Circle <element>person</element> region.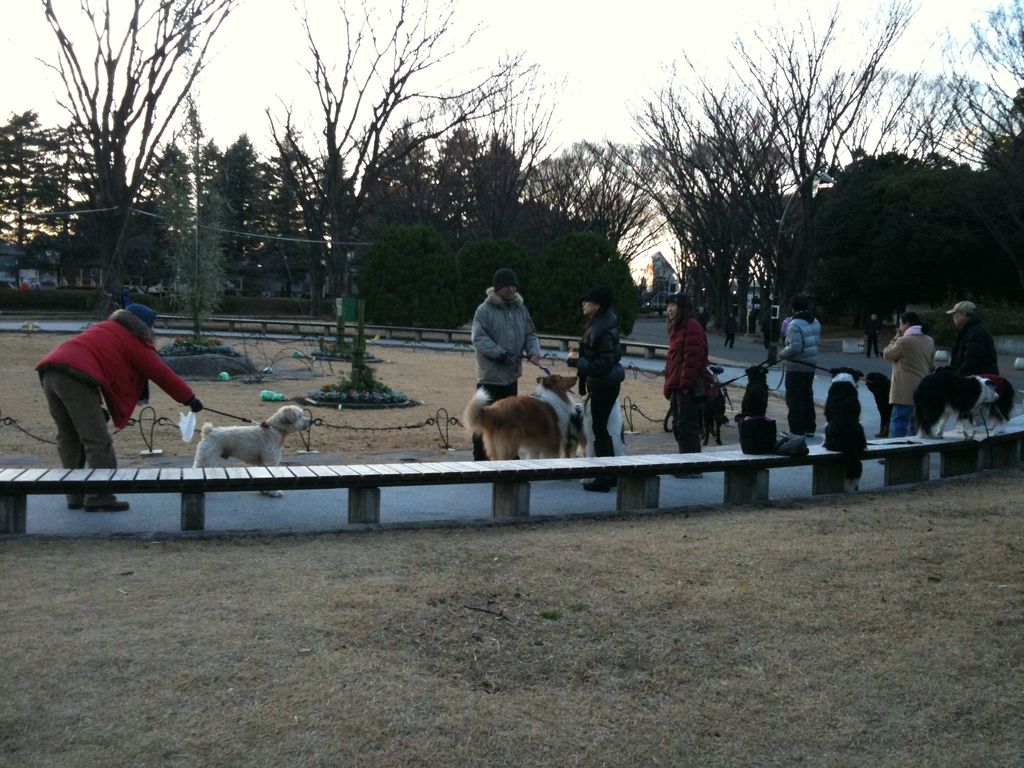
Region: x1=774 y1=294 x2=825 y2=435.
